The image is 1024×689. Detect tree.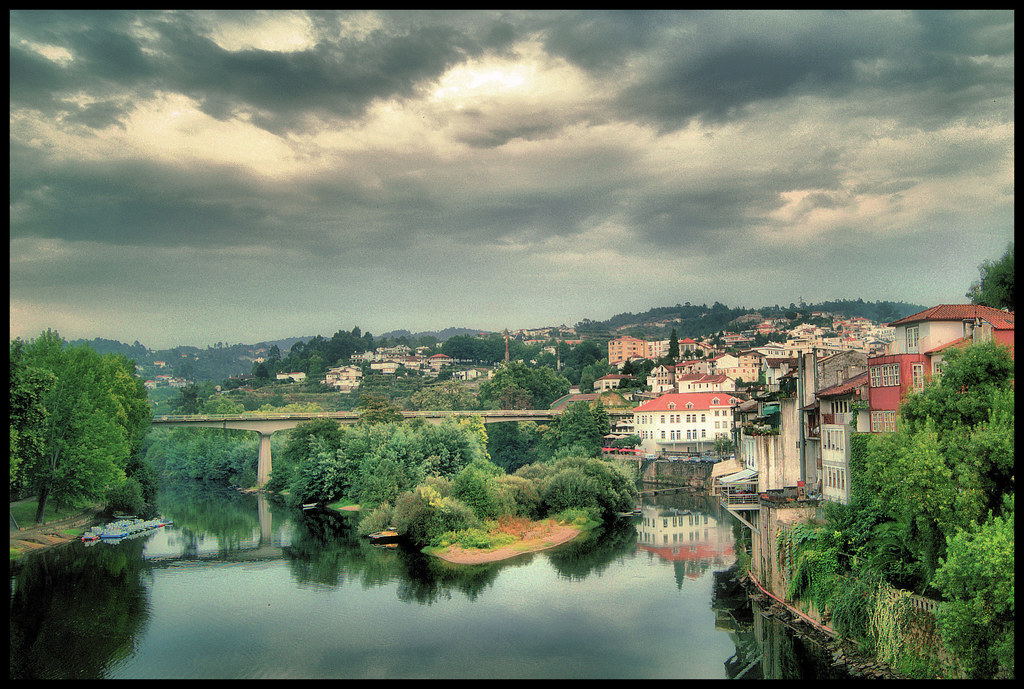
Detection: (940,344,1023,386).
